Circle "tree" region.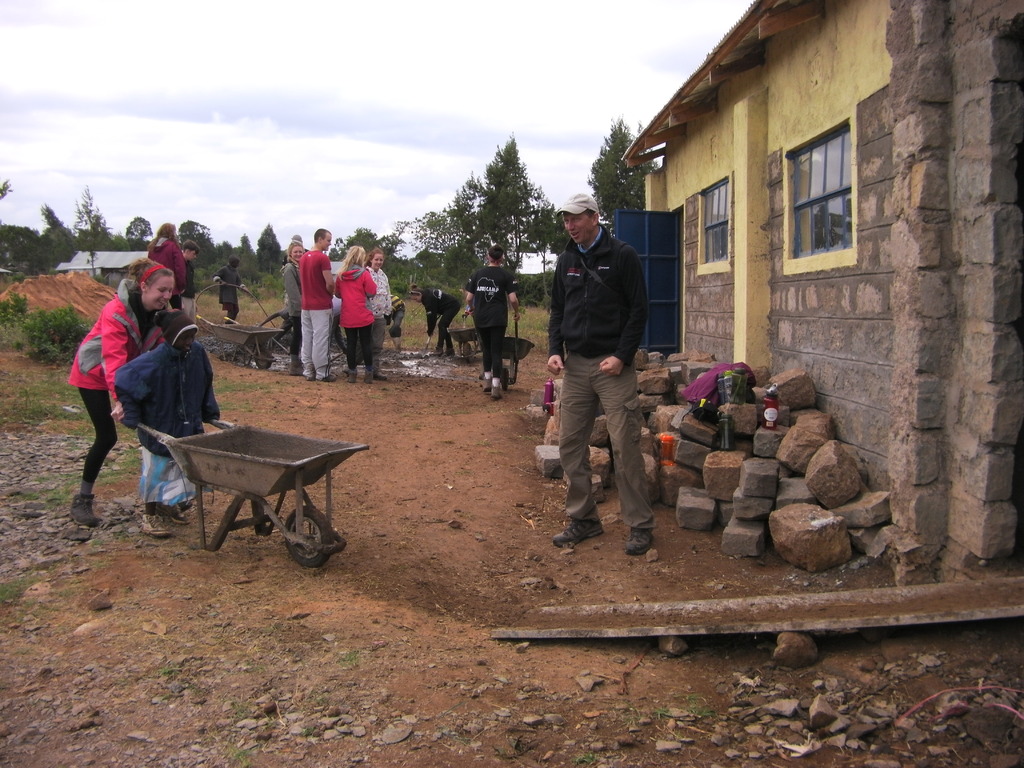
Region: [x1=180, y1=218, x2=208, y2=248].
